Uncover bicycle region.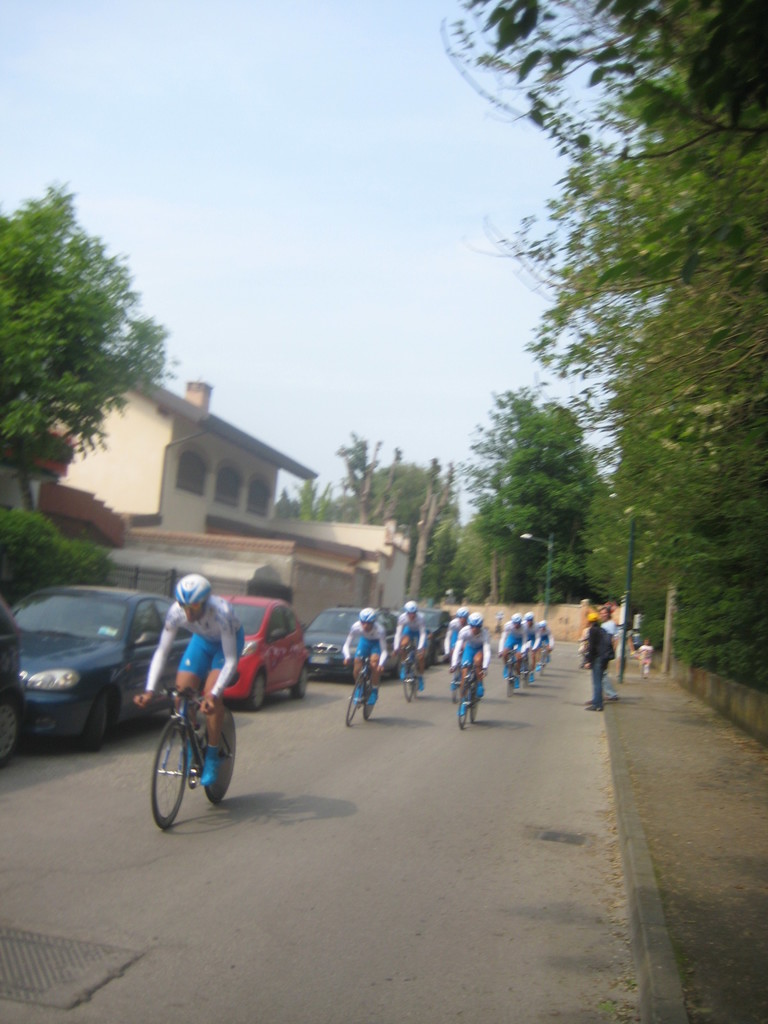
Uncovered: 449, 662, 487, 730.
